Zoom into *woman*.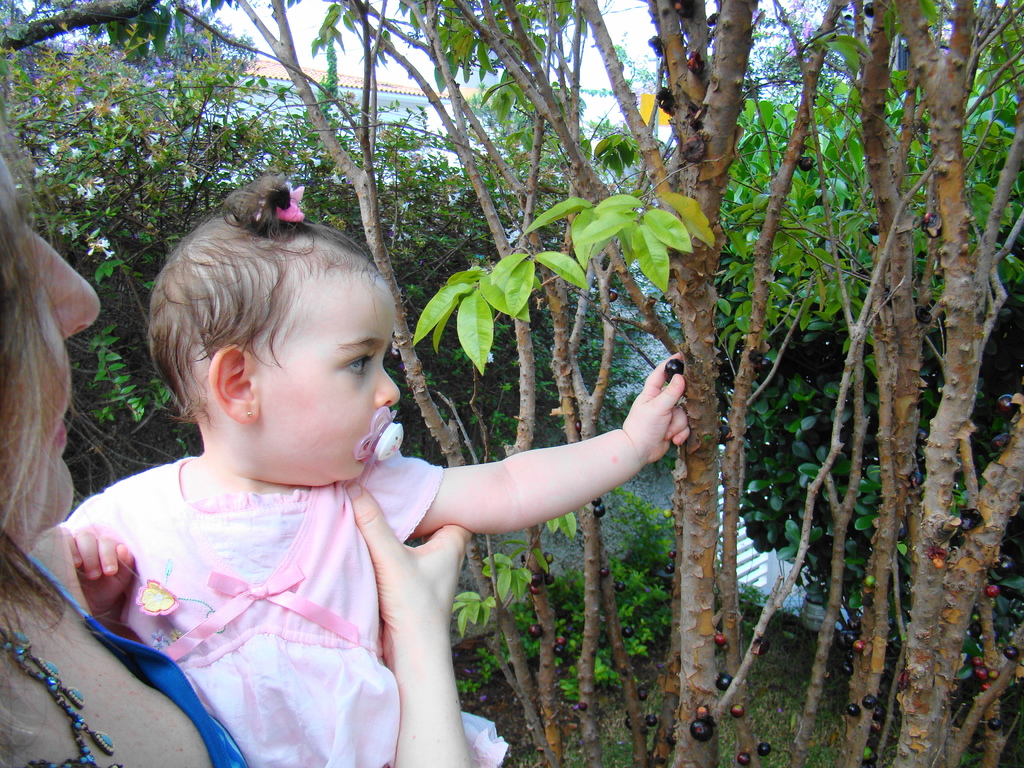
Zoom target: 0/118/471/767.
